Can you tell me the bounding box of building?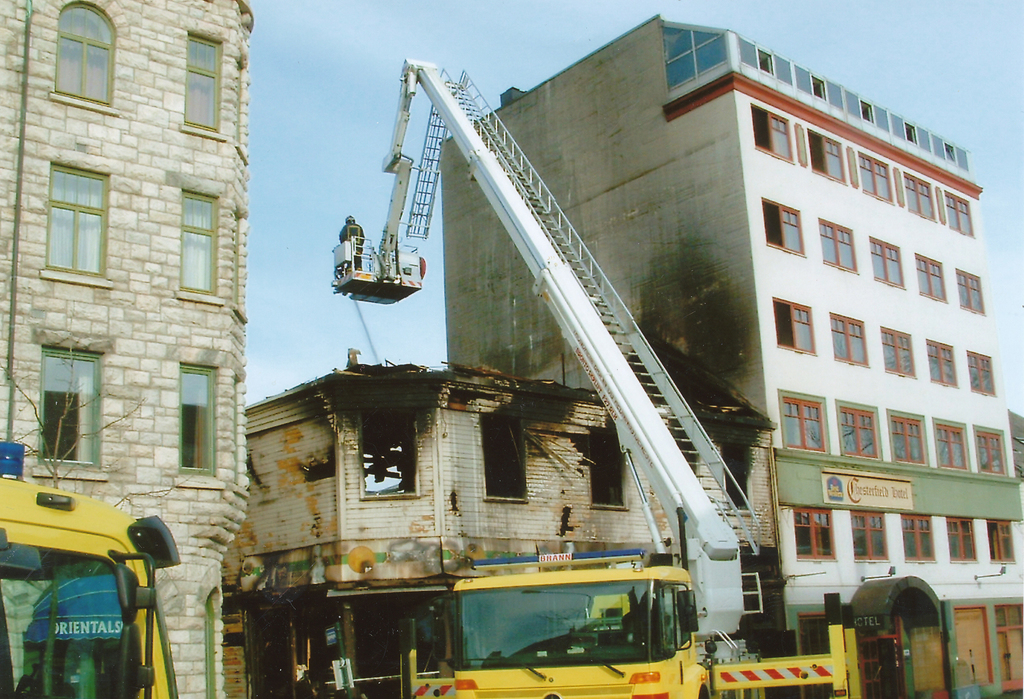
BBox(0, 0, 255, 698).
